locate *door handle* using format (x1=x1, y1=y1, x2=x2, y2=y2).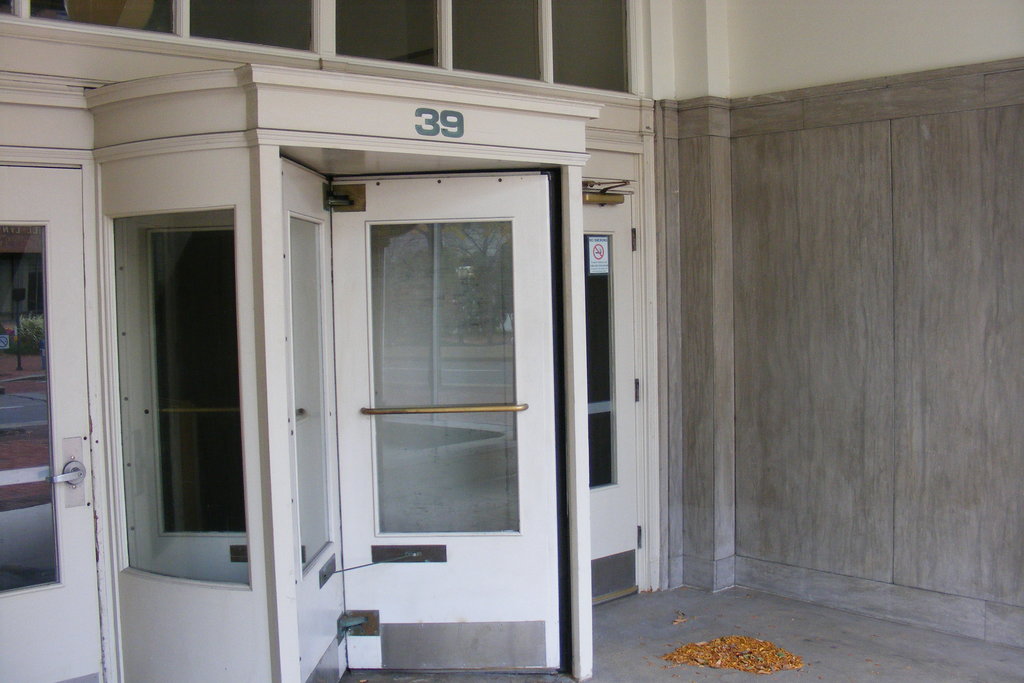
(x1=51, y1=437, x2=87, y2=507).
